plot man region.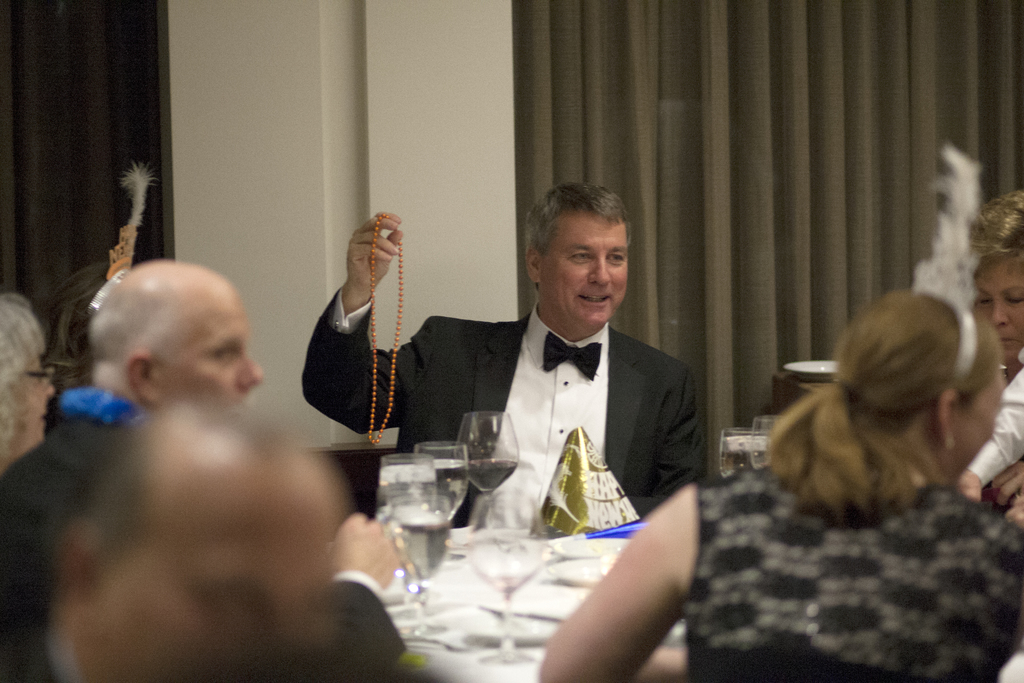
Plotted at {"left": 391, "top": 209, "right": 717, "bottom": 539}.
